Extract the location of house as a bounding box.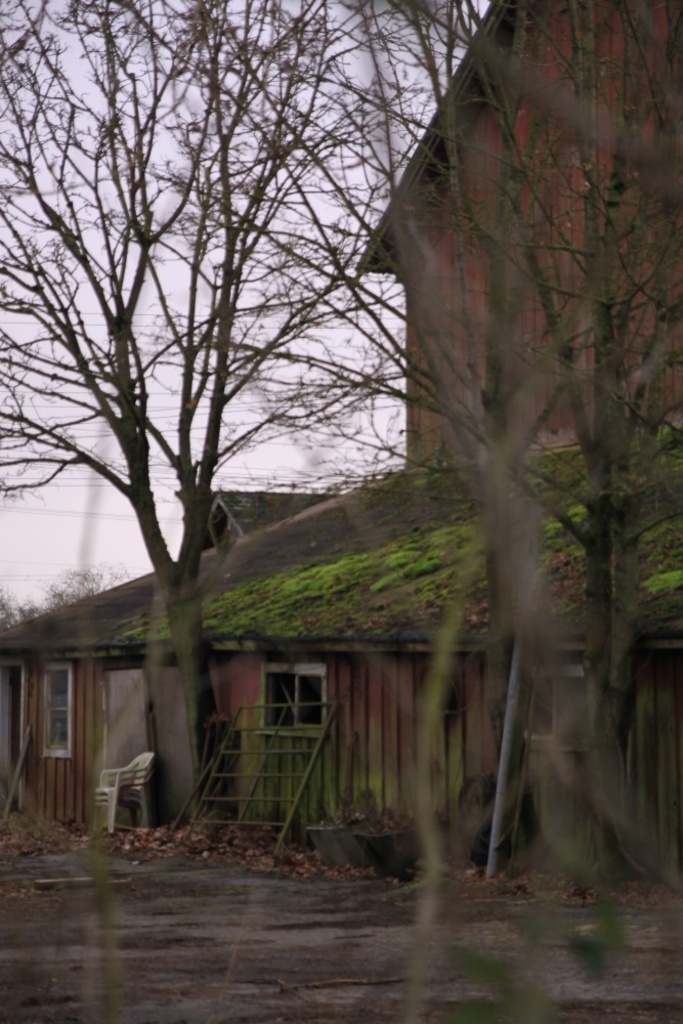
[left=0, top=466, right=682, bottom=881].
